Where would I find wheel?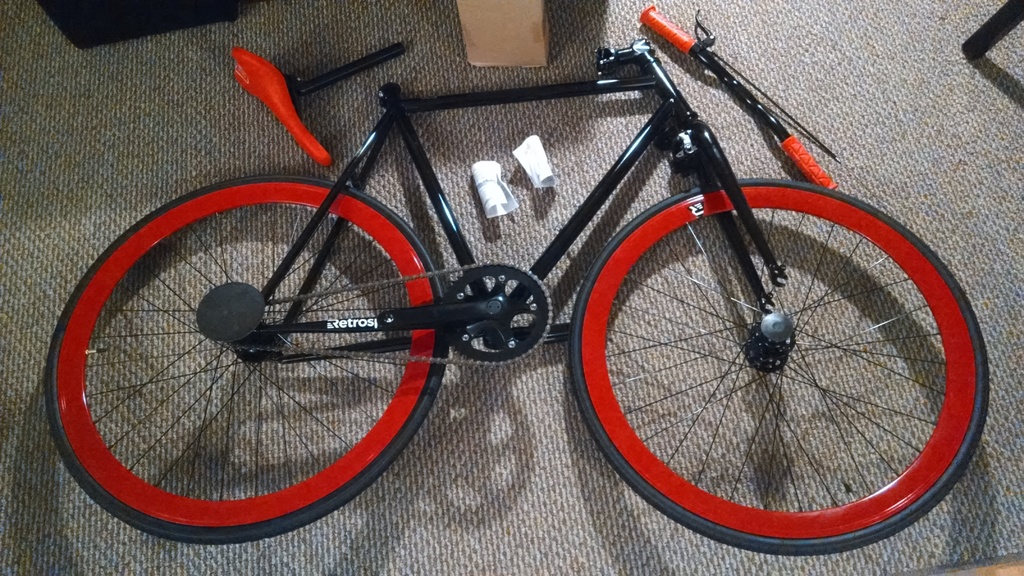
At 568 175 969 555.
